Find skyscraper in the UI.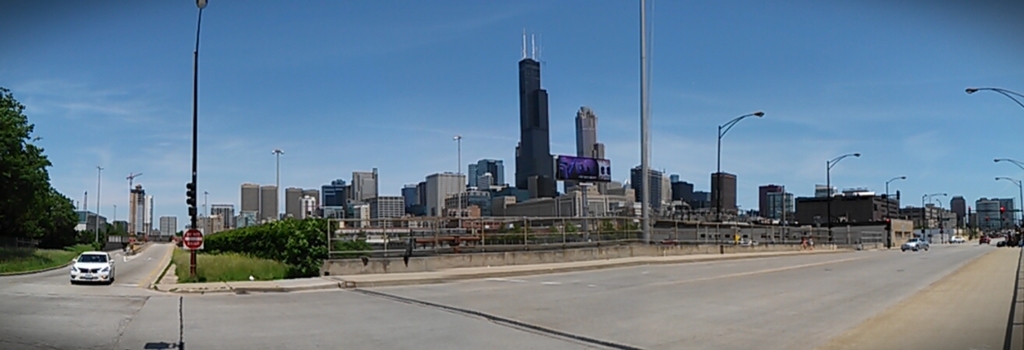
UI element at (x1=259, y1=188, x2=288, y2=232).
